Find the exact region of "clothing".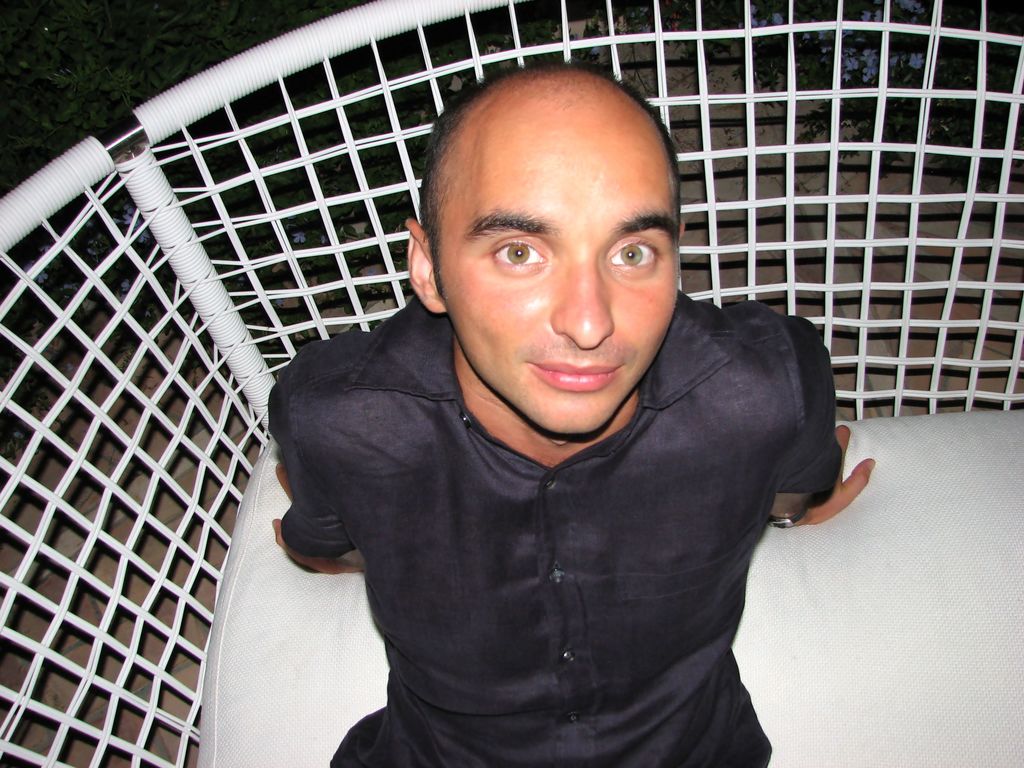
Exact region: bbox=[237, 286, 872, 744].
